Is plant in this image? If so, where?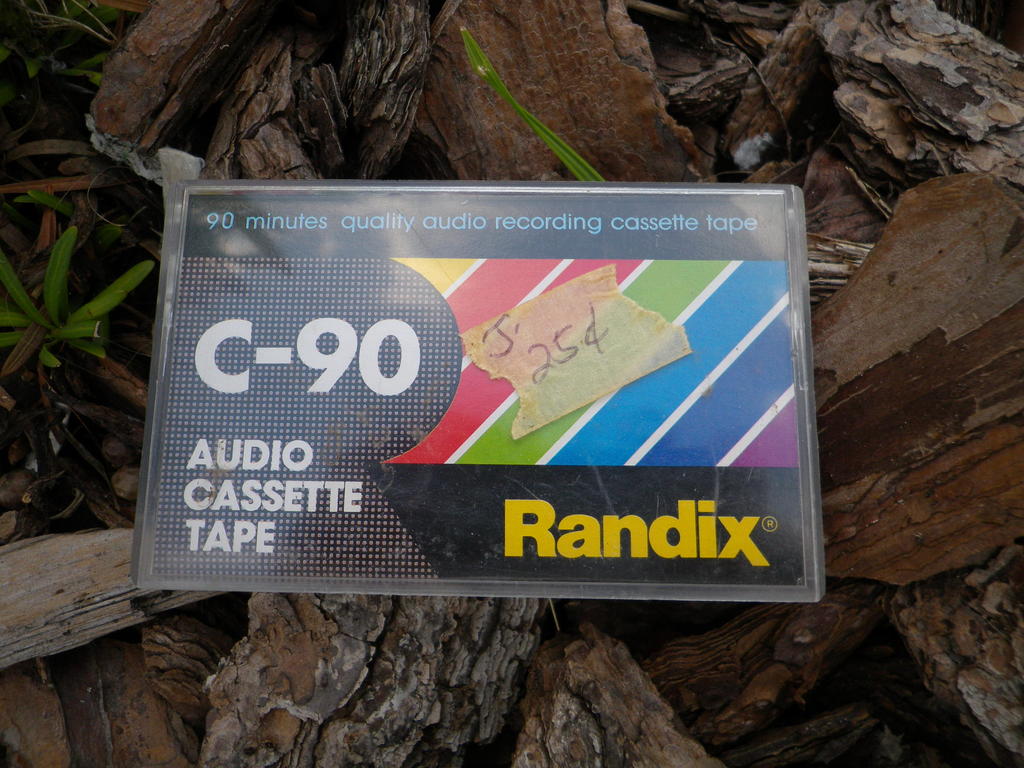
Yes, at x1=1 y1=0 x2=133 y2=84.
